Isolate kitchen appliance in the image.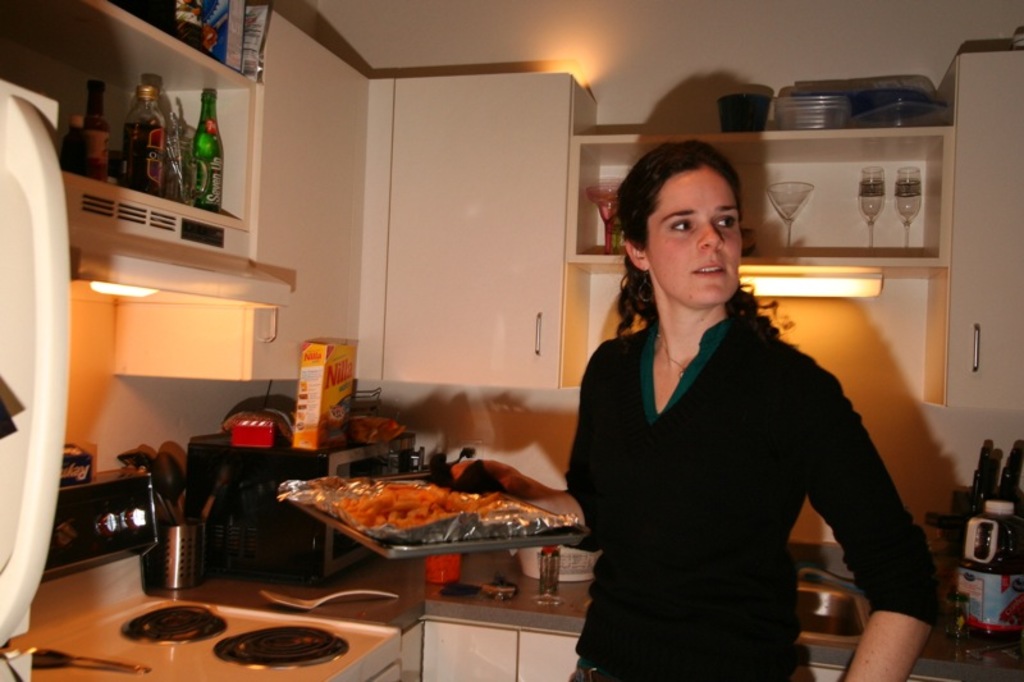
Isolated region: 289, 338, 347, 453.
